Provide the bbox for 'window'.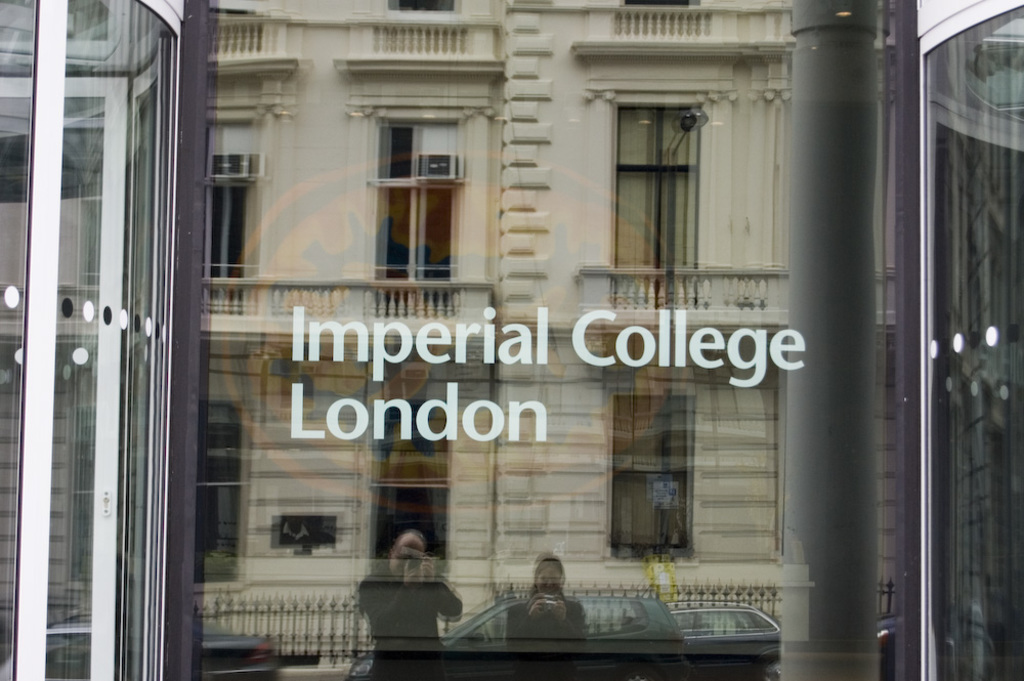
(left=612, top=65, right=727, bottom=300).
